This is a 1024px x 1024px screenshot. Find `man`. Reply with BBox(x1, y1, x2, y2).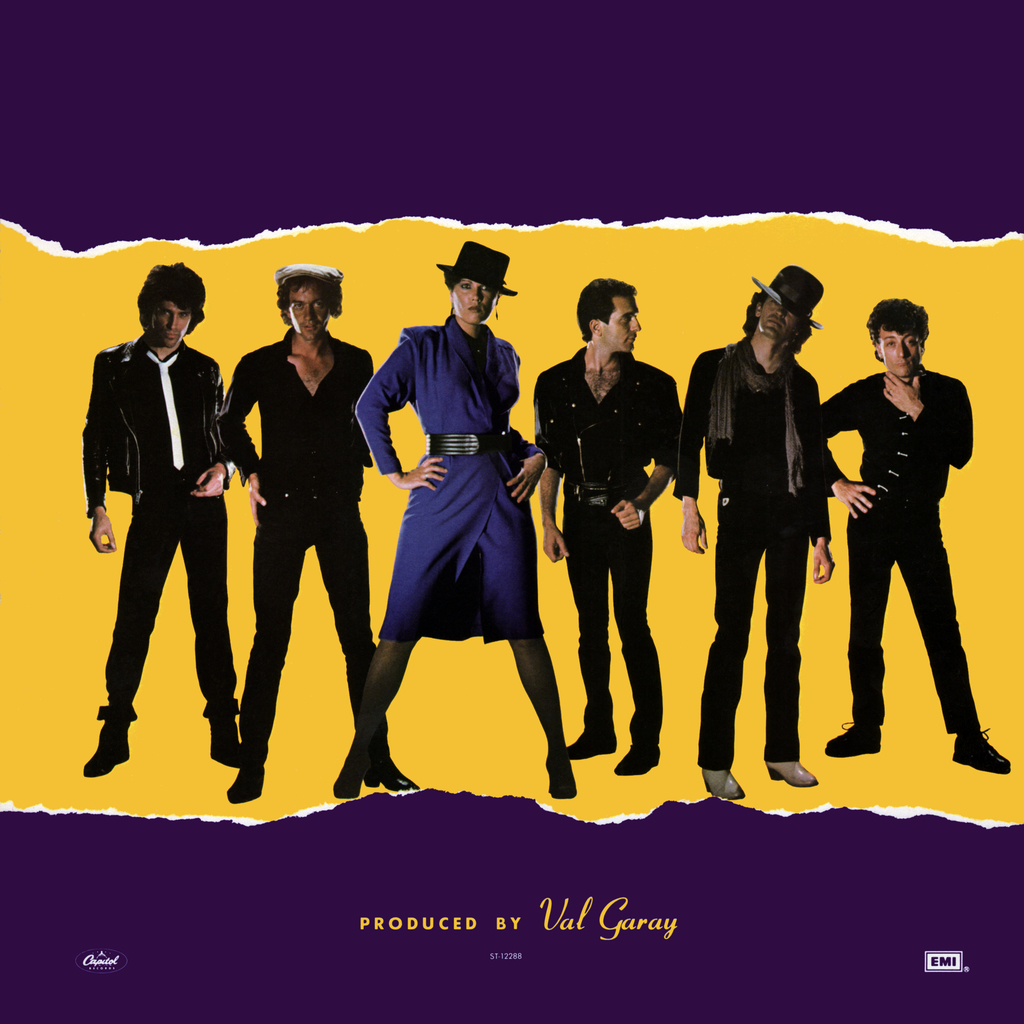
BBox(68, 255, 239, 797).
